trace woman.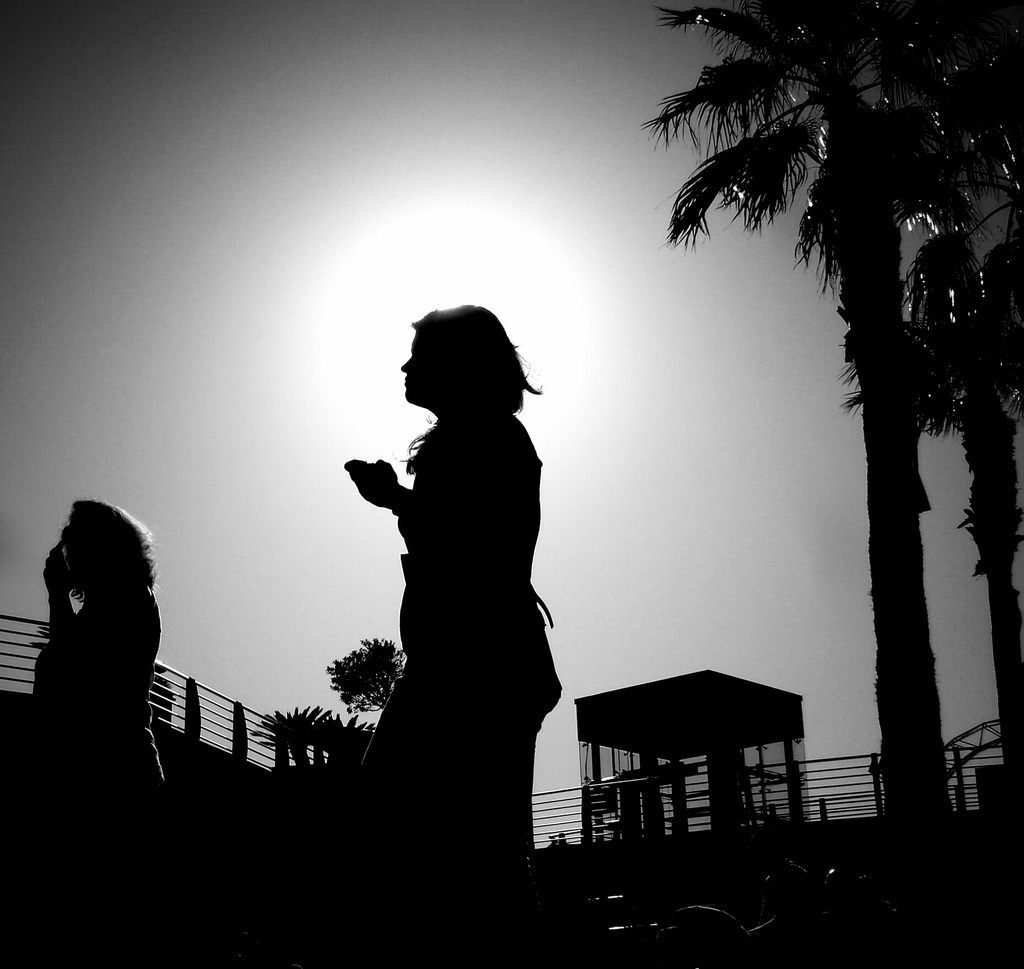
Traced to BBox(342, 300, 570, 906).
